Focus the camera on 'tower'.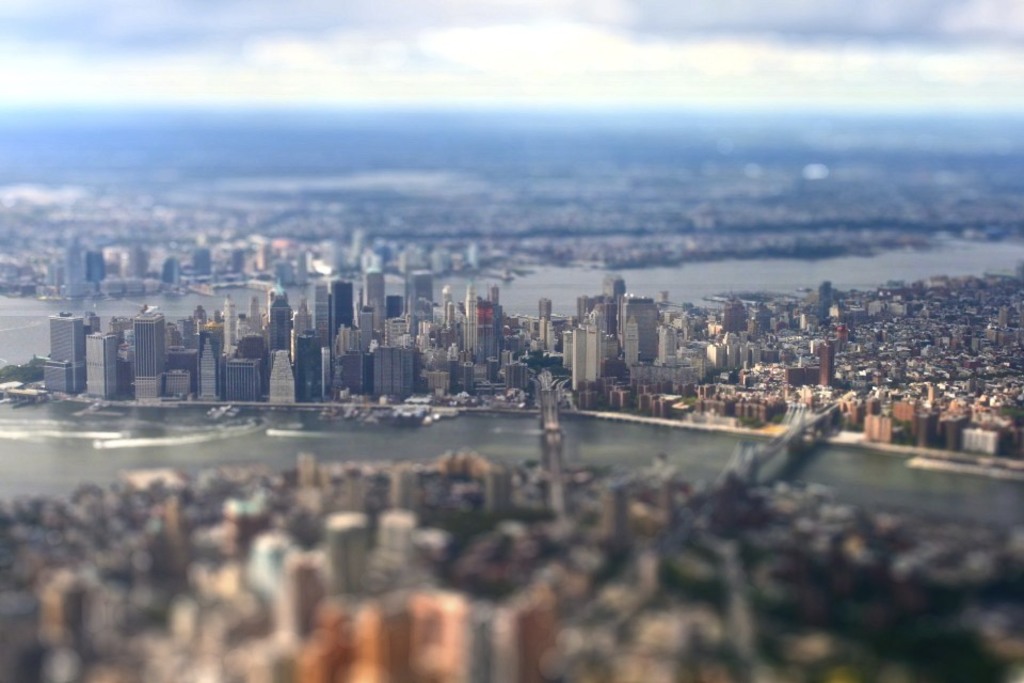
Focus region: (410,271,432,334).
